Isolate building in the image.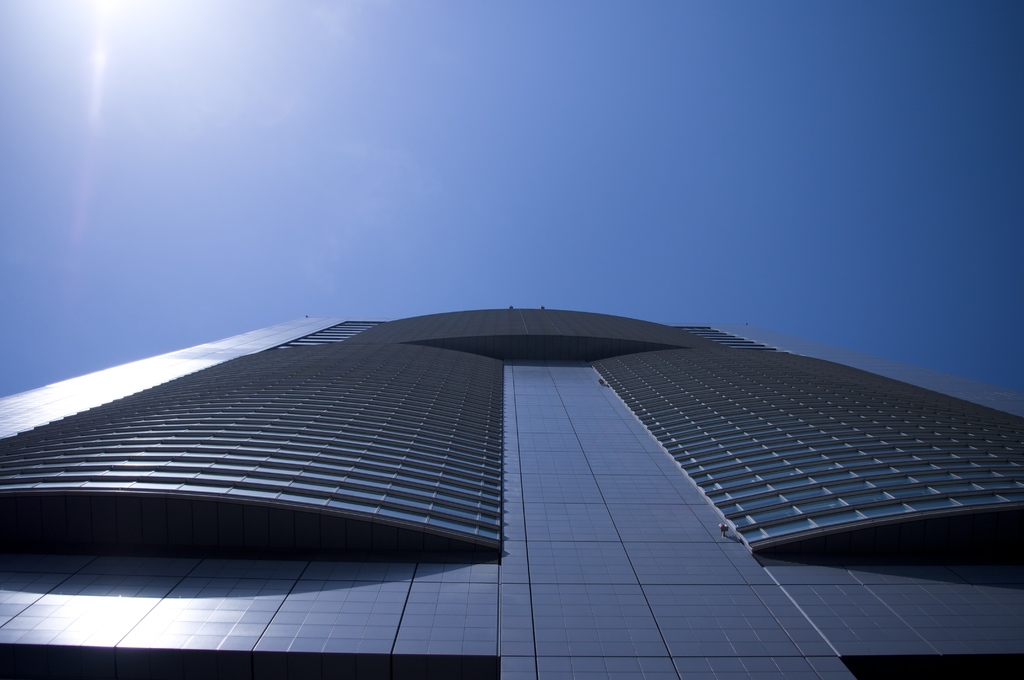
Isolated region: [0,311,1023,679].
